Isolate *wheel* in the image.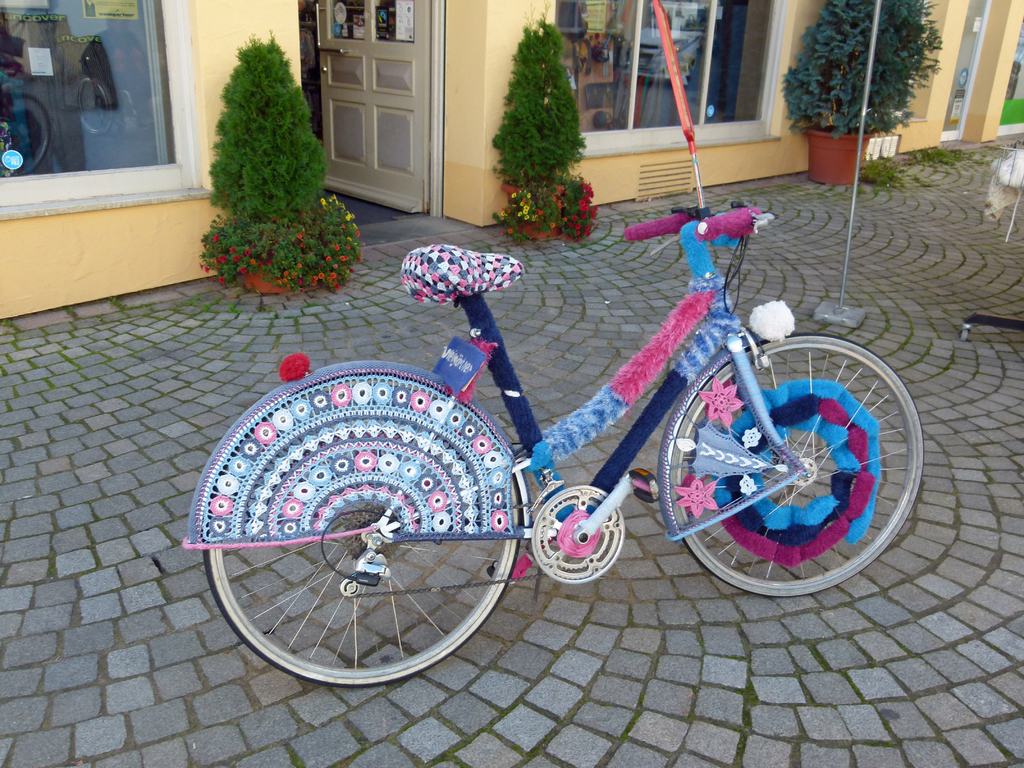
Isolated region: x1=669 y1=333 x2=923 y2=598.
